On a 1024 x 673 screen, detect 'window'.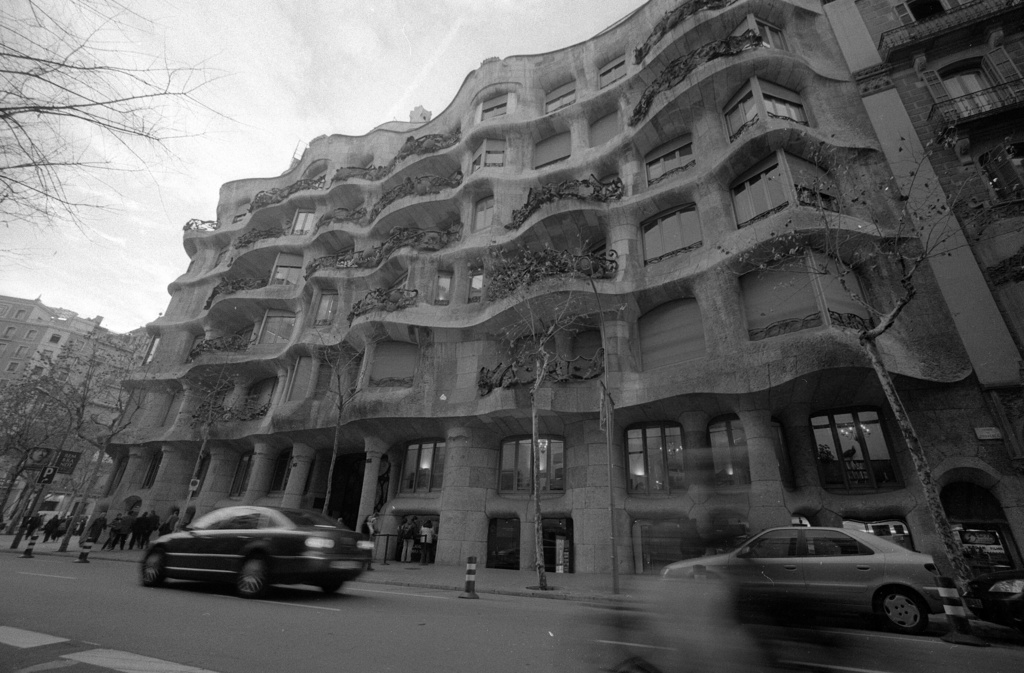
640:202:705:265.
